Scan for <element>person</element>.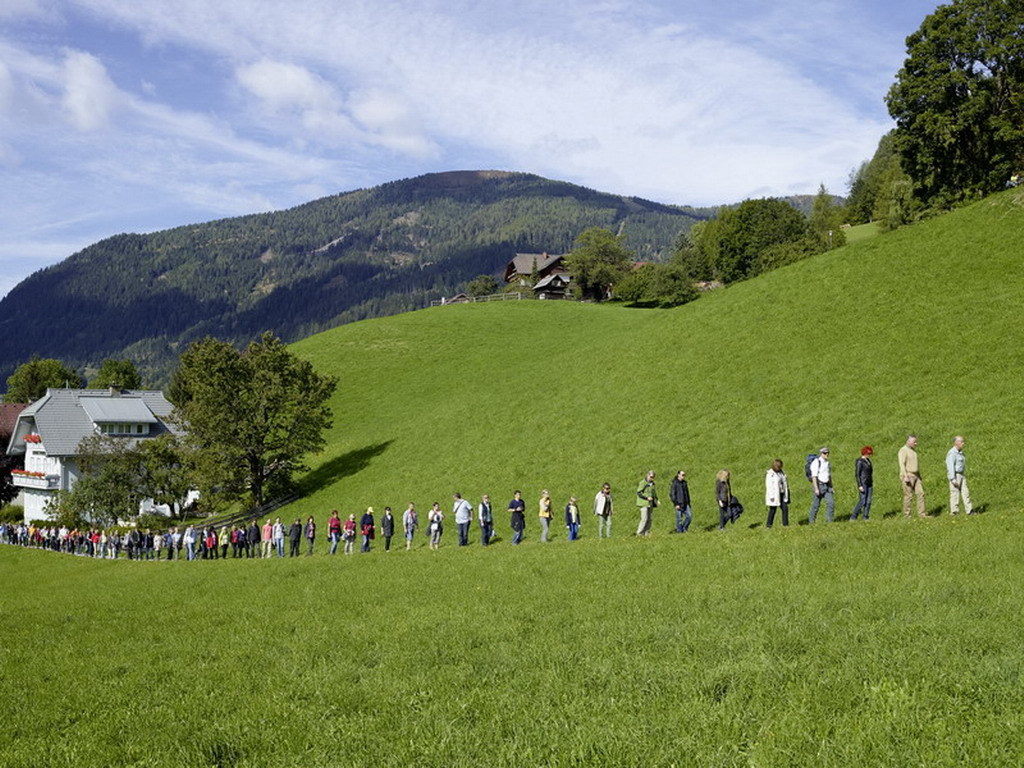
Scan result: <region>303, 518, 315, 559</region>.
